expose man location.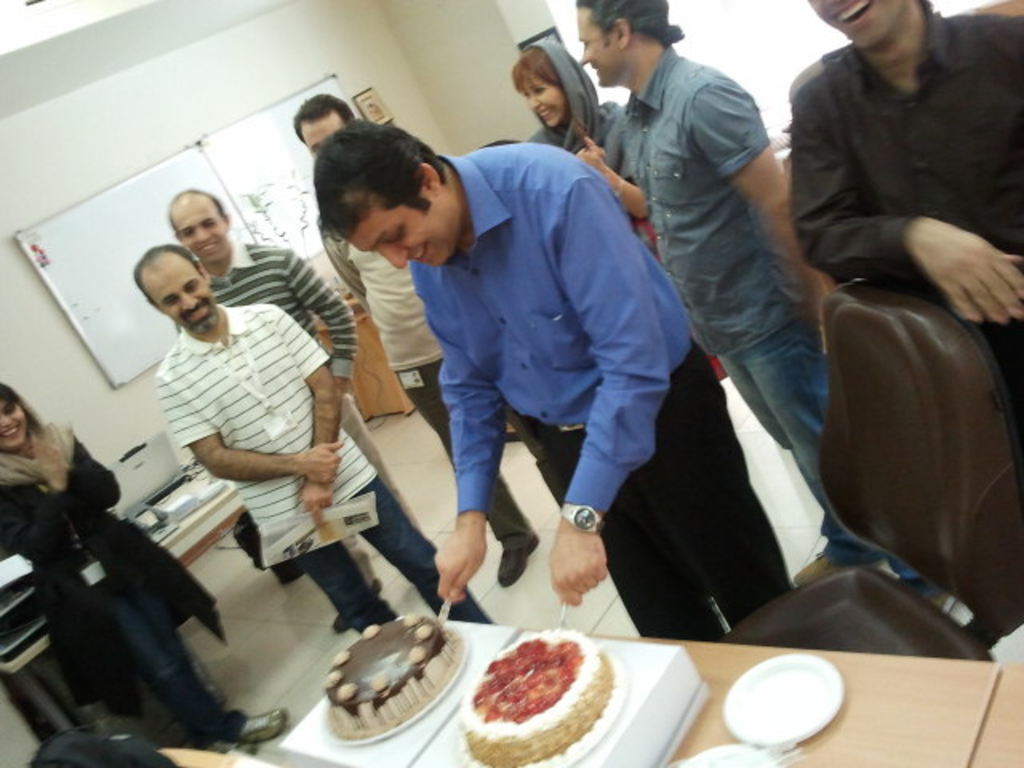
Exposed at x1=312, y1=88, x2=579, y2=603.
